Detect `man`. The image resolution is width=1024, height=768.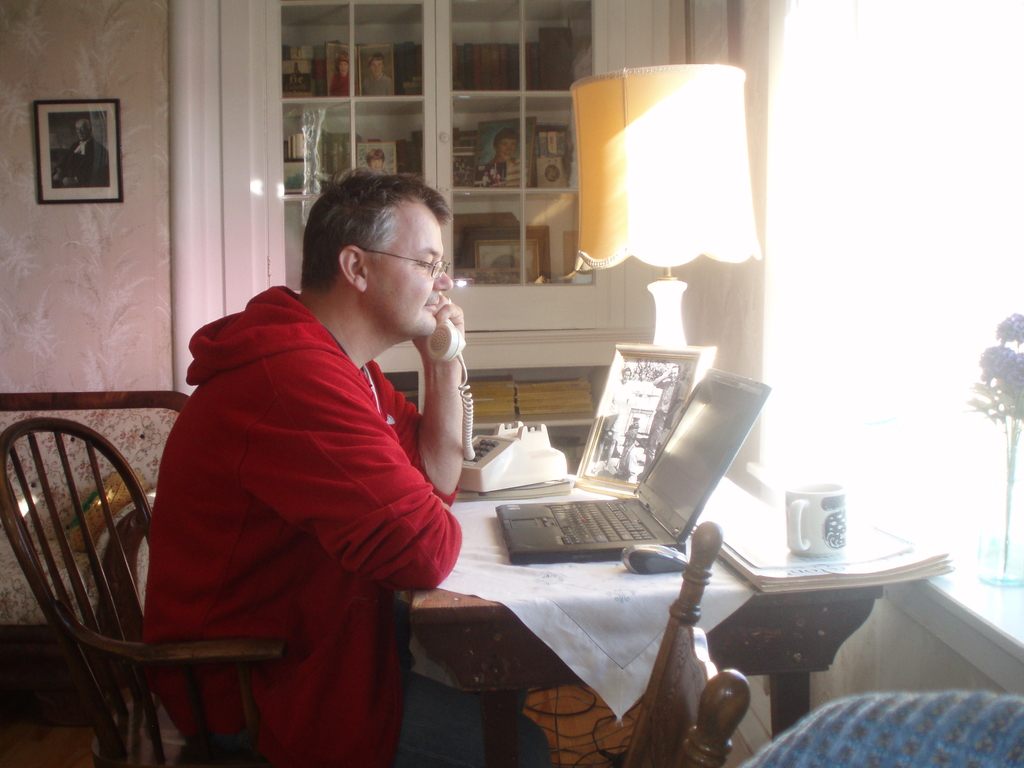
(x1=361, y1=54, x2=395, y2=94).
